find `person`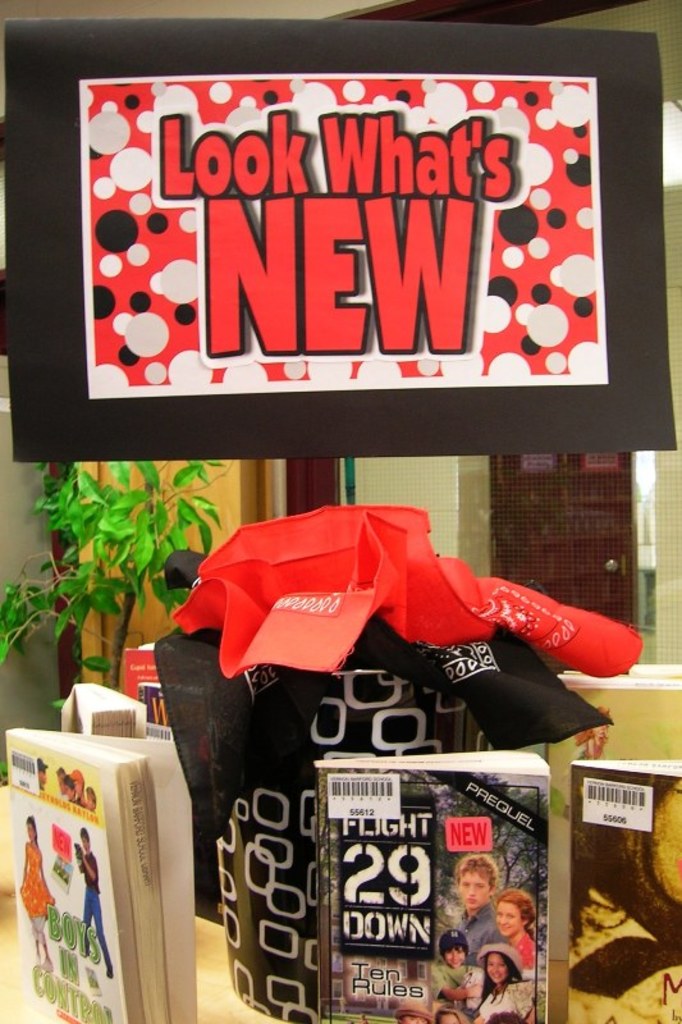
15/809/58/978
